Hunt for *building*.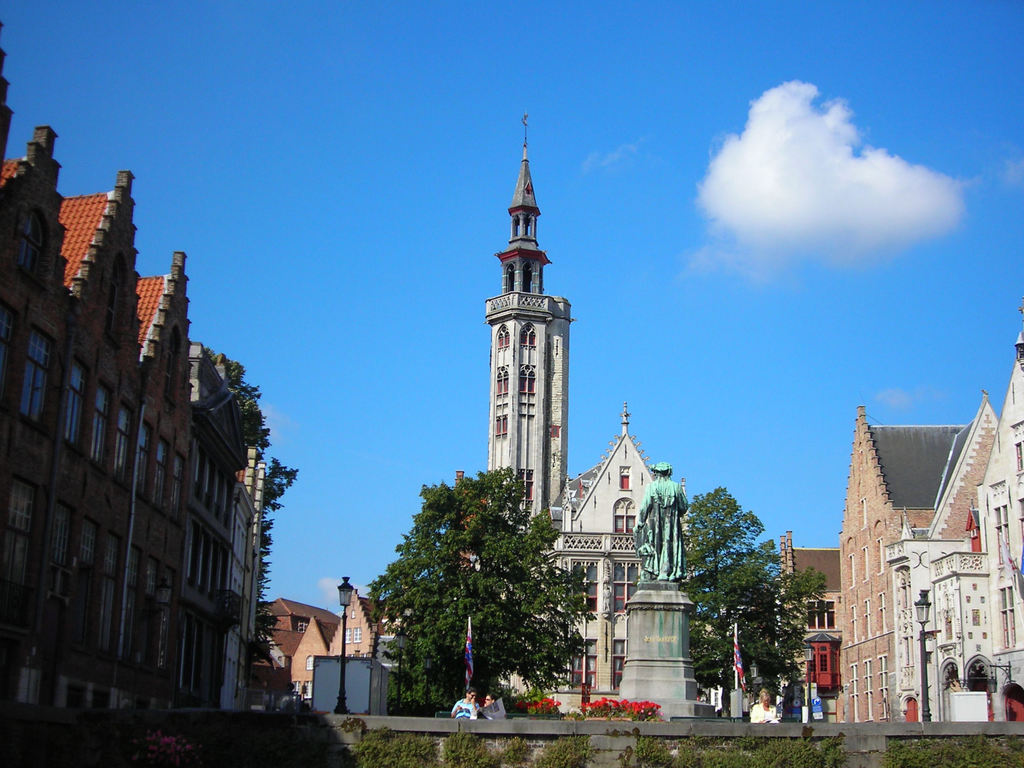
Hunted down at bbox=[839, 412, 993, 723].
